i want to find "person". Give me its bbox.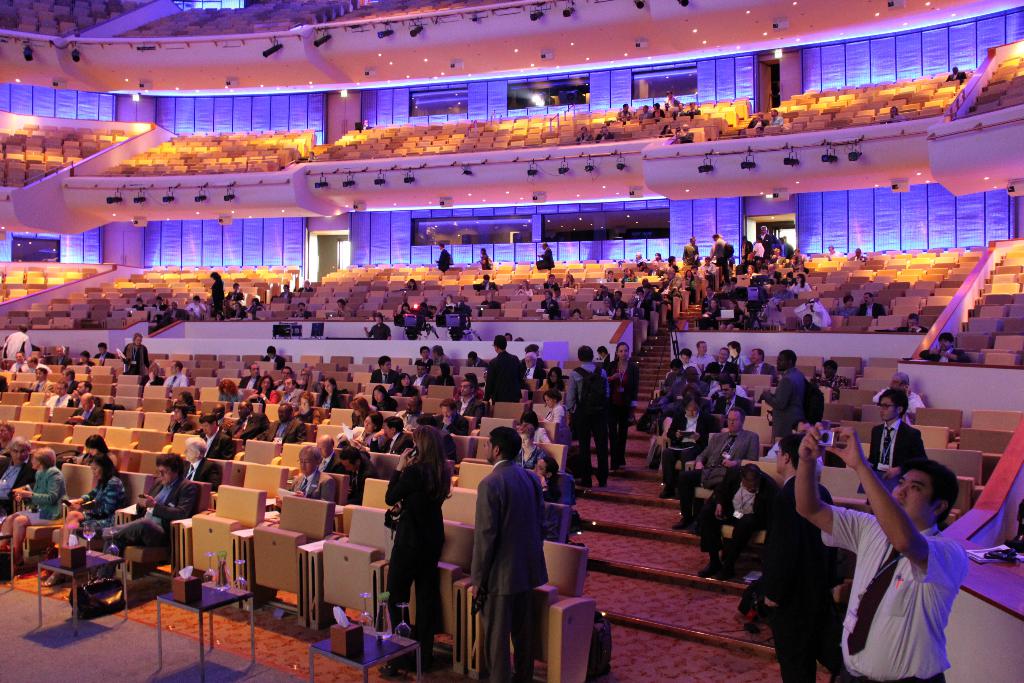
542:270:564:293.
